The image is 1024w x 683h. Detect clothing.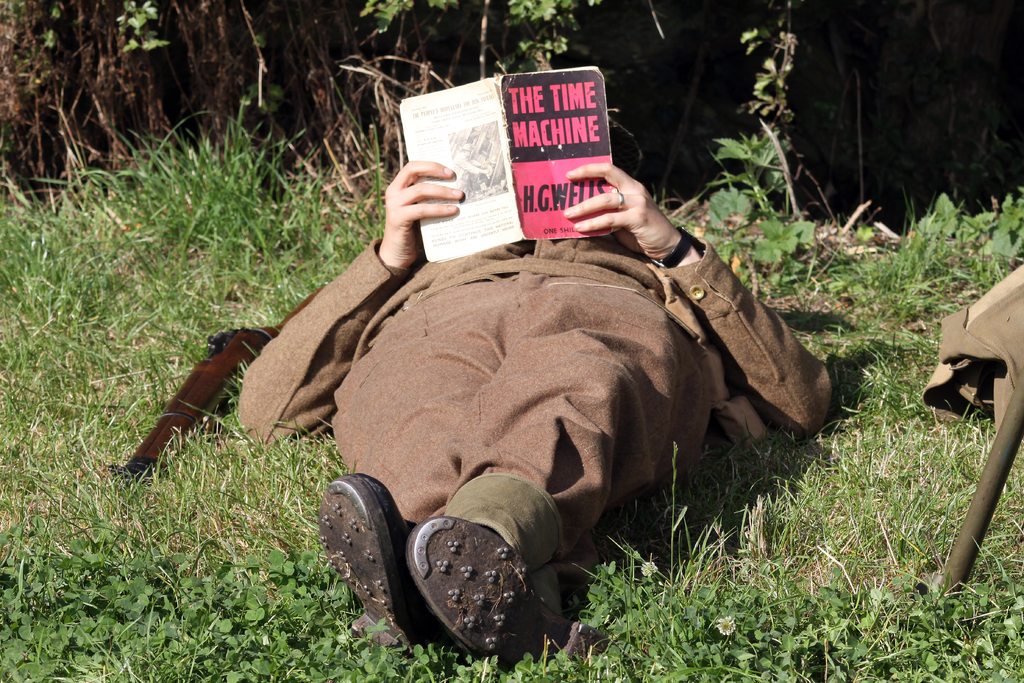
Detection: pyautogui.locateOnScreen(248, 187, 822, 592).
